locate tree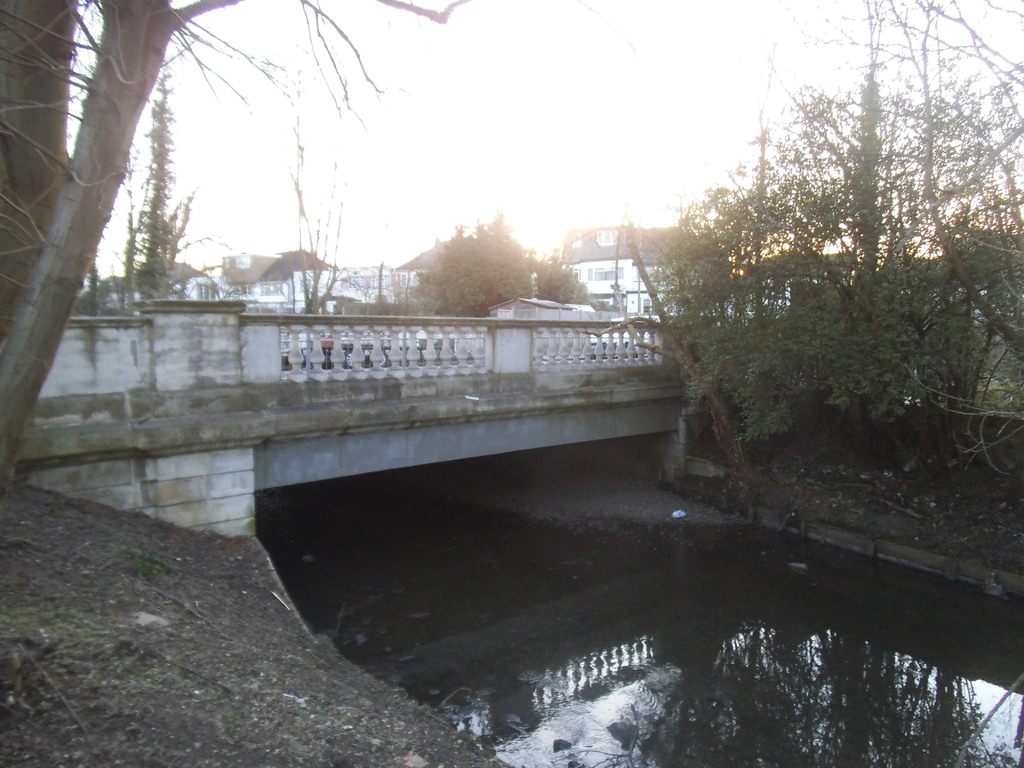
[x1=2, y1=0, x2=485, y2=487]
